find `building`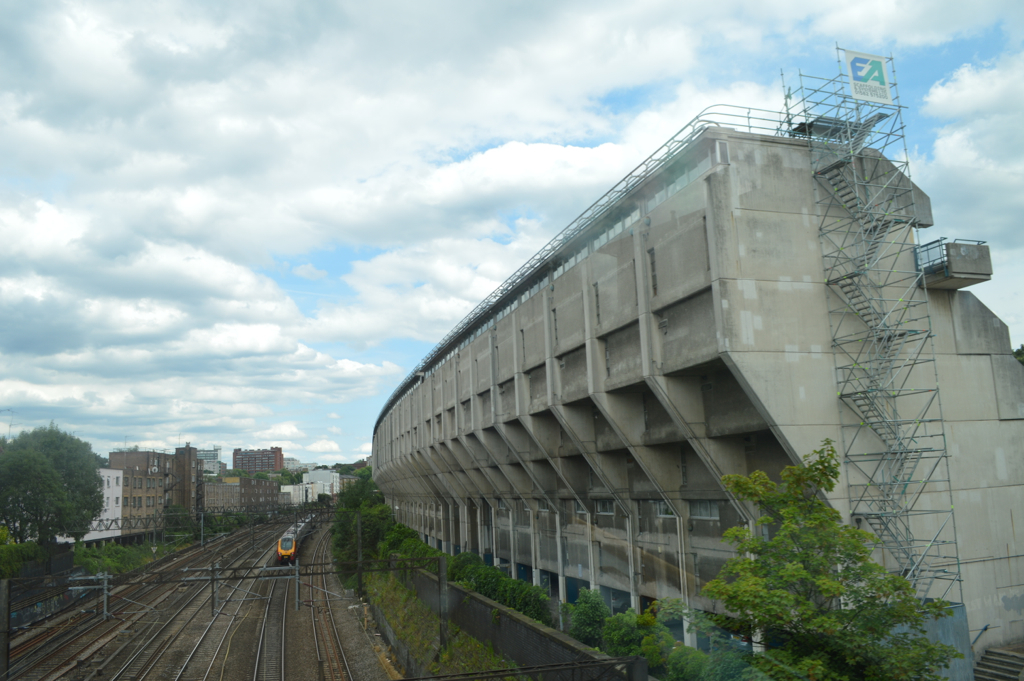
bbox=(106, 454, 169, 533)
